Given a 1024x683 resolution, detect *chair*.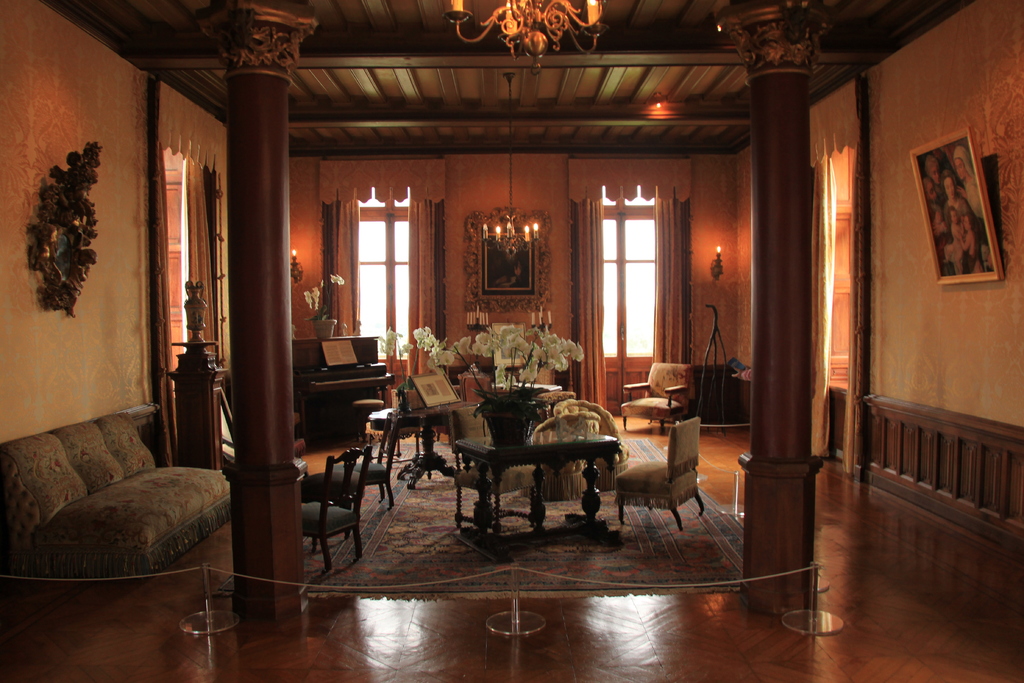
452, 406, 545, 537.
